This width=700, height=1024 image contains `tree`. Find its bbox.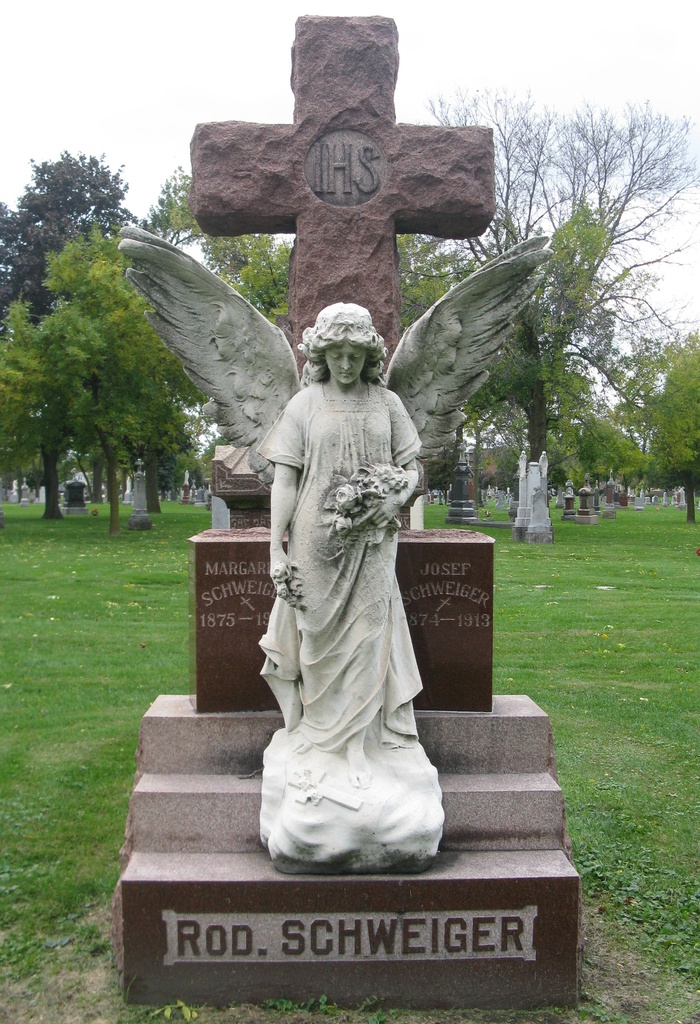
x1=467, y1=191, x2=640, y2=525.
